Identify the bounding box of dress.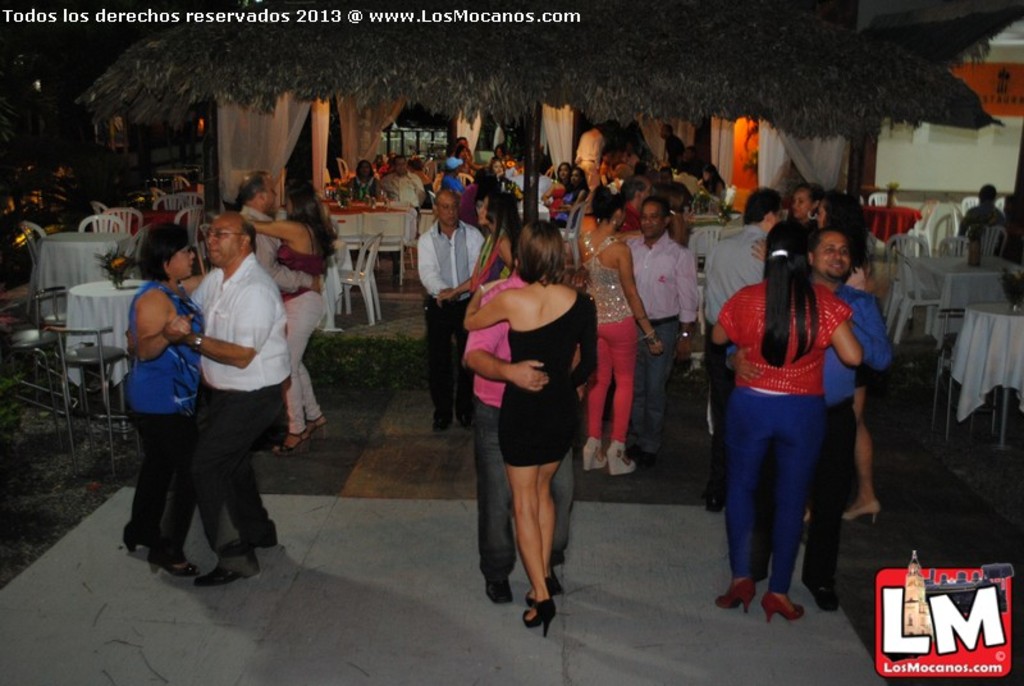
box(471, 287, 596, 481).
